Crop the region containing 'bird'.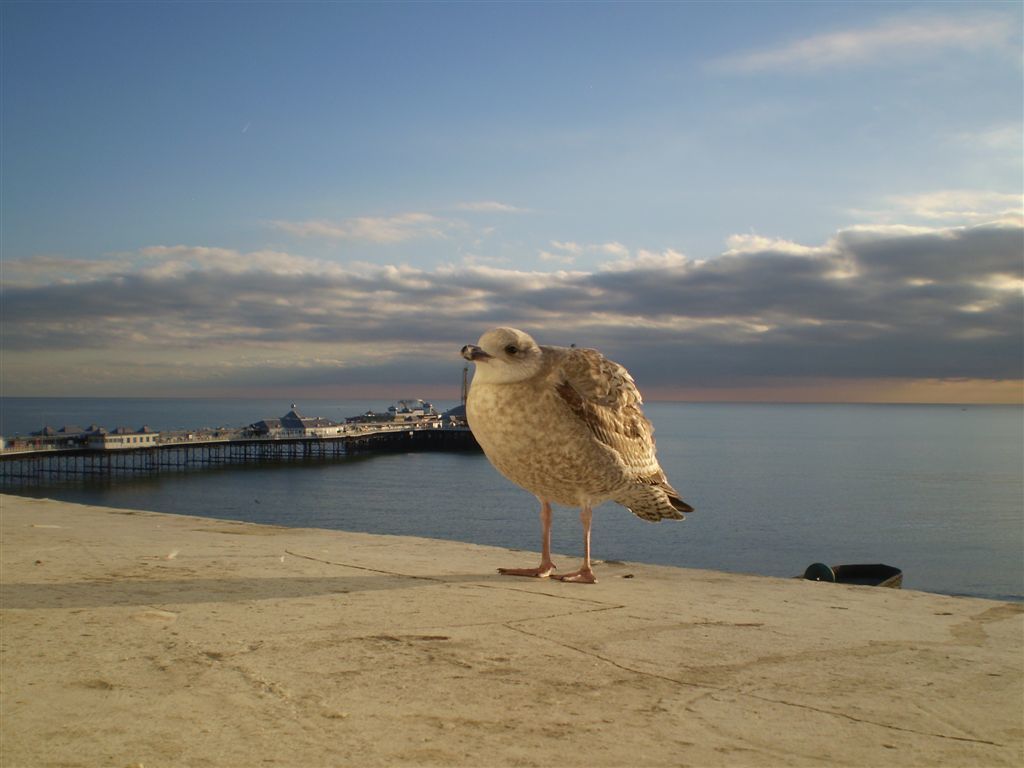
Crop region: <bbox>449, 324, 693, 573</bbox>.
